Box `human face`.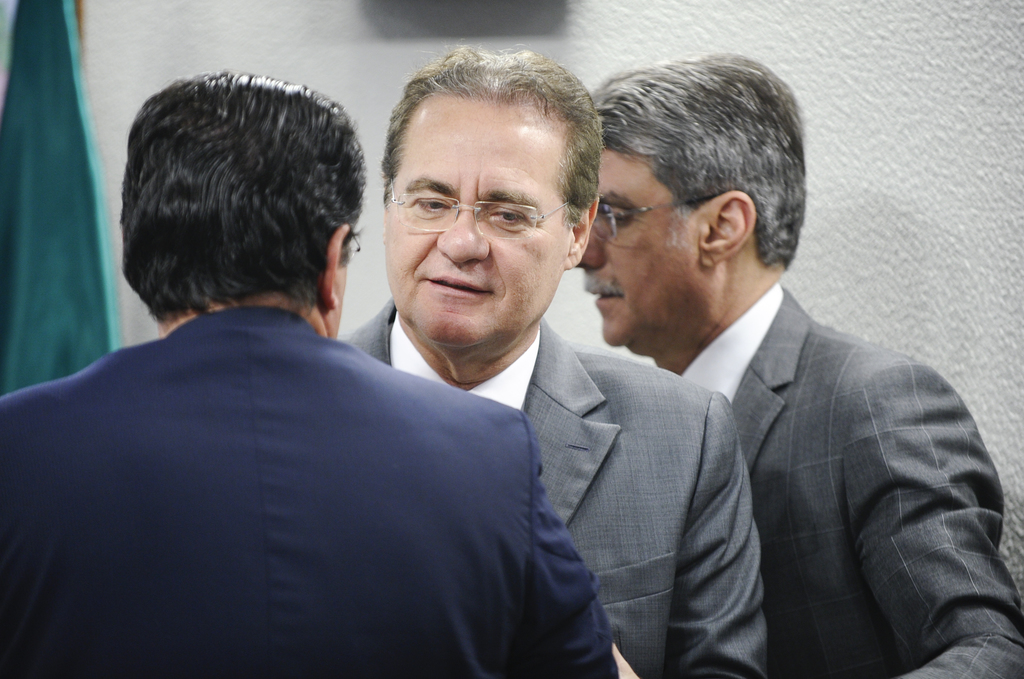
select_region(381, 94, 569, 350).
